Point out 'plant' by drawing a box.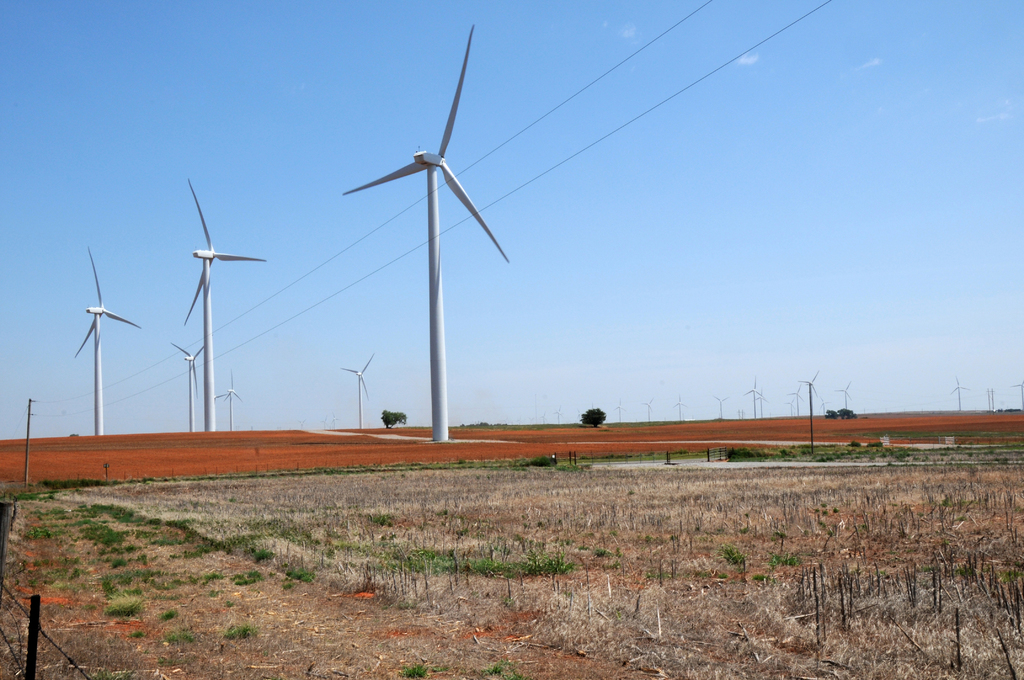
bbox(41, 503, 81, 522).
